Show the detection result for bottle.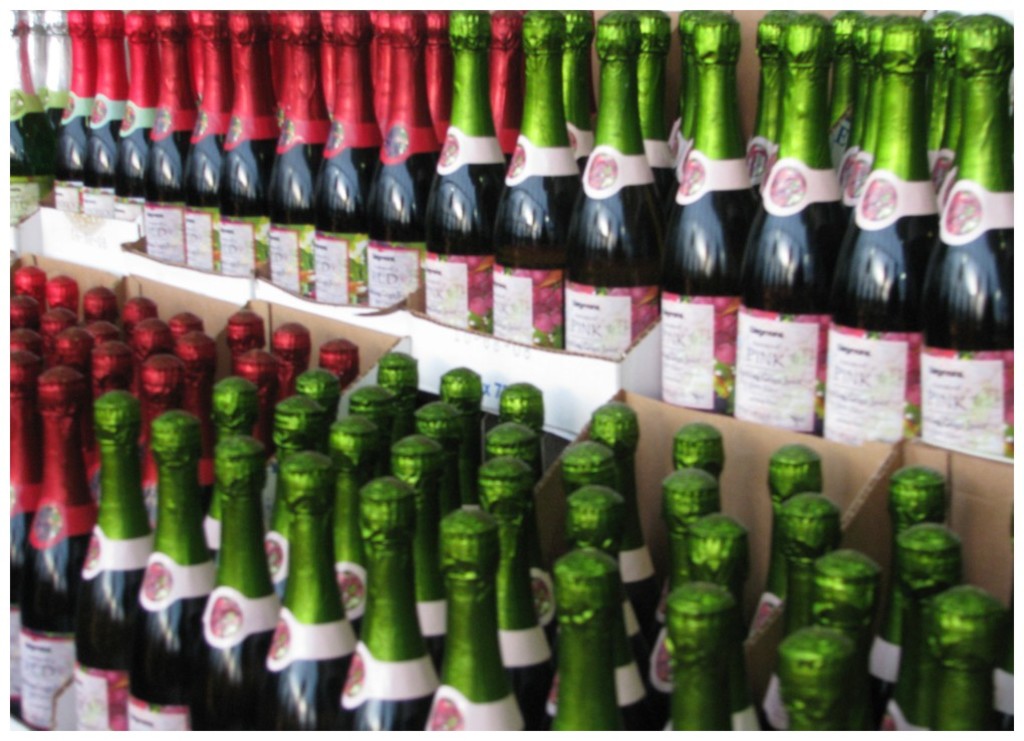
x1=313, y1=336, x2=359, y2=391.
